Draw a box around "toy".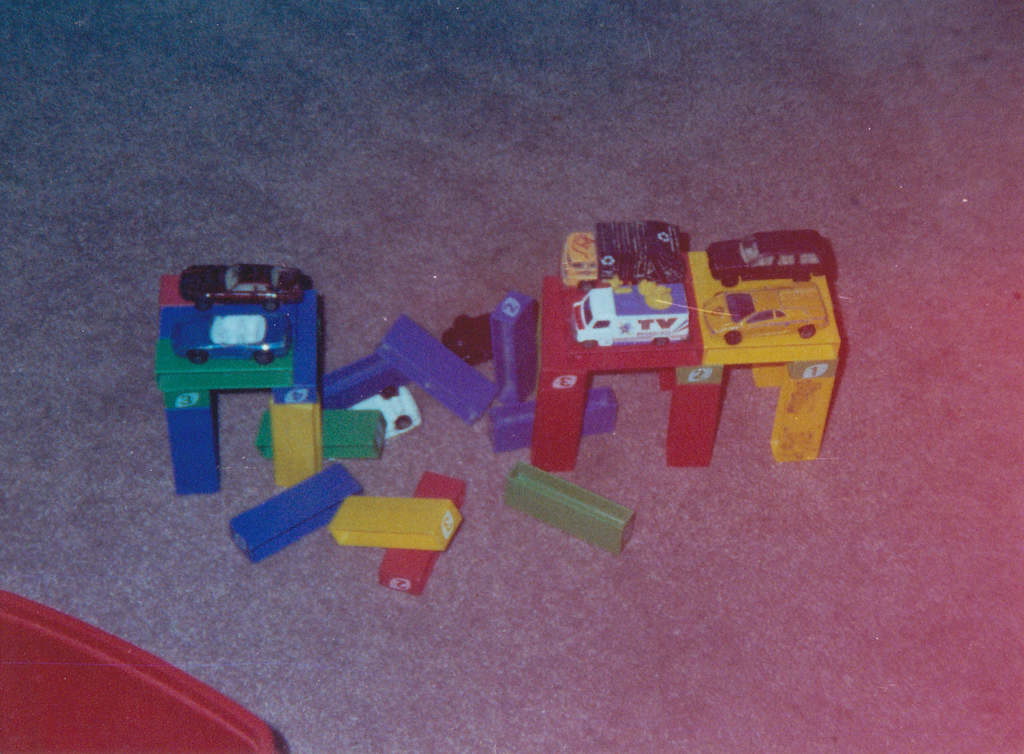
crop(374, 312, 500, 425).
